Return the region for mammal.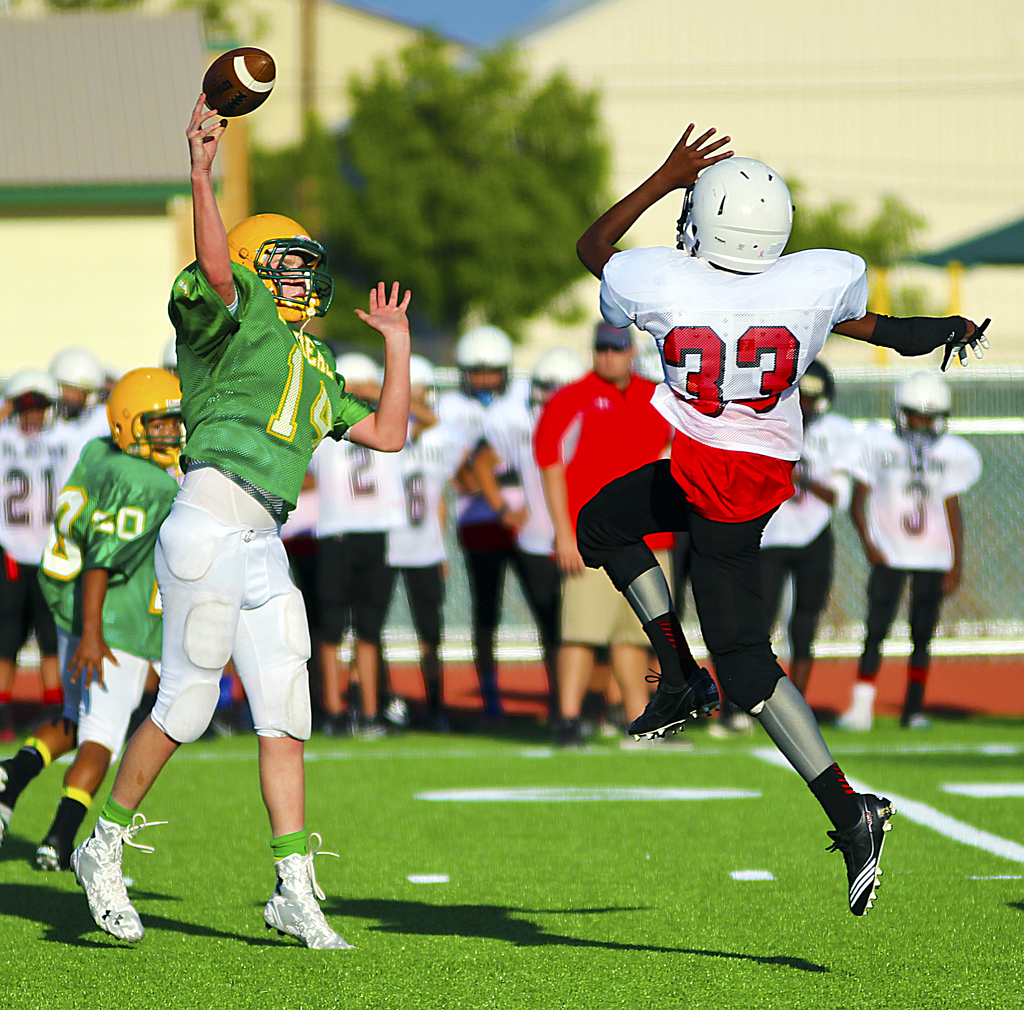
left=72, top=84, right=408, bottom=950.
